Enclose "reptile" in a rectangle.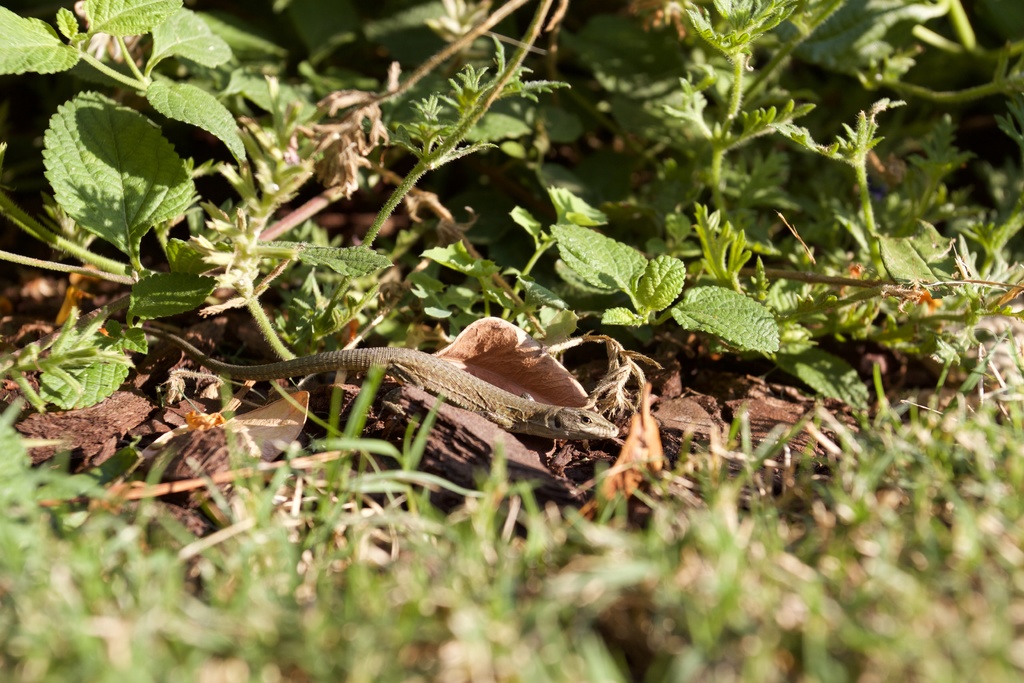
[109, 320, 620, 436].
